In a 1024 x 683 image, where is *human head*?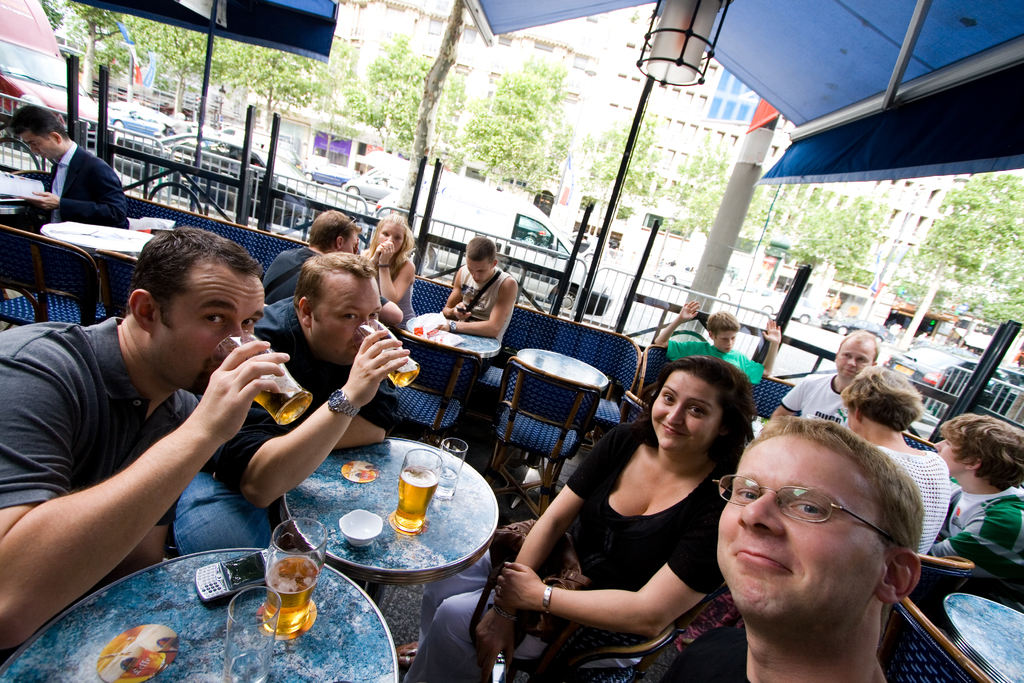
x1=372 y1=215 x2=406 y2=257.
